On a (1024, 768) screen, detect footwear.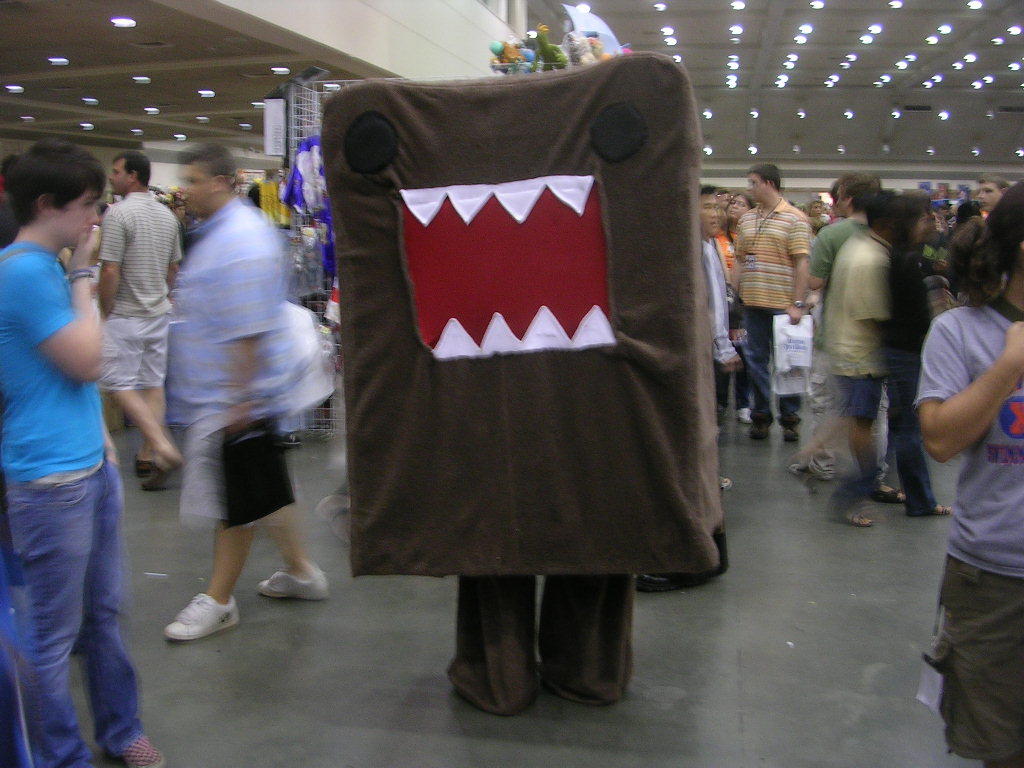
782:422:802:441.
